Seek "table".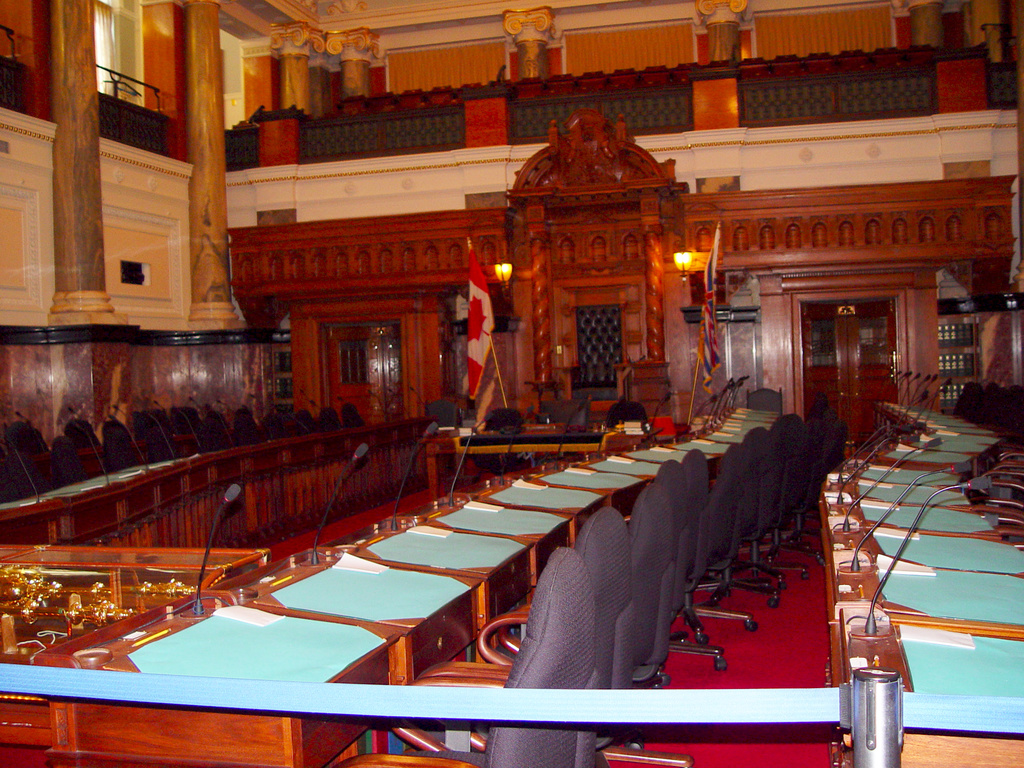
l=417, t=419, r=674, b=502.
